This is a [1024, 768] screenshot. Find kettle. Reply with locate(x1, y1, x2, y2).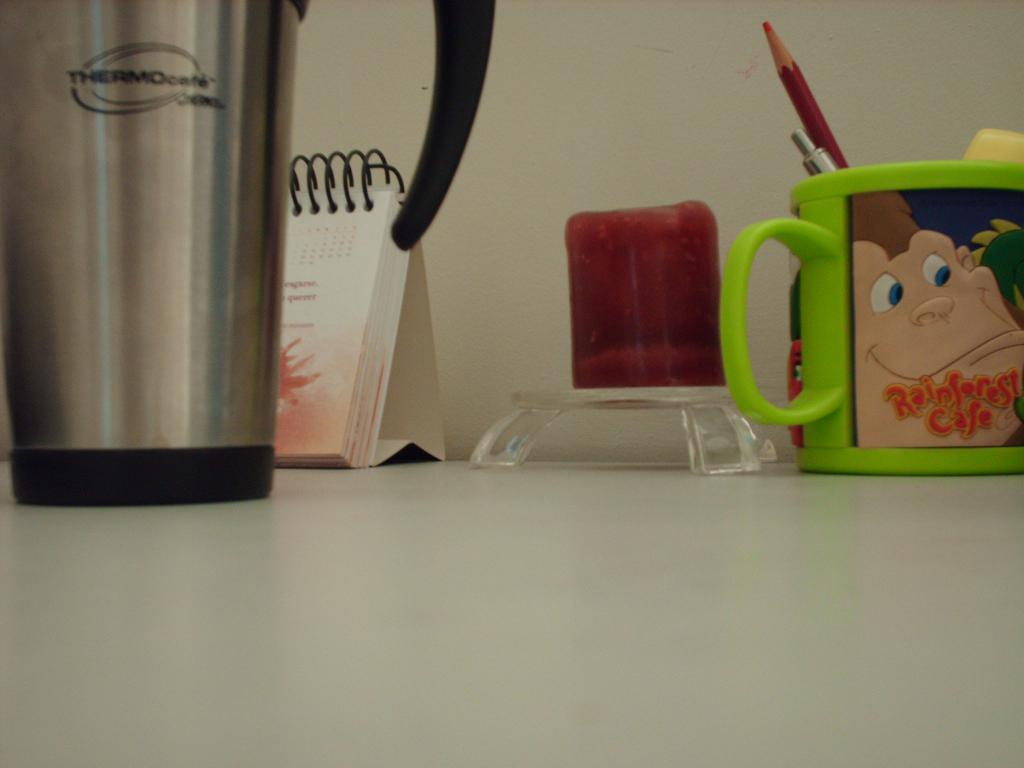
locate(0, 0, 498, 517).
